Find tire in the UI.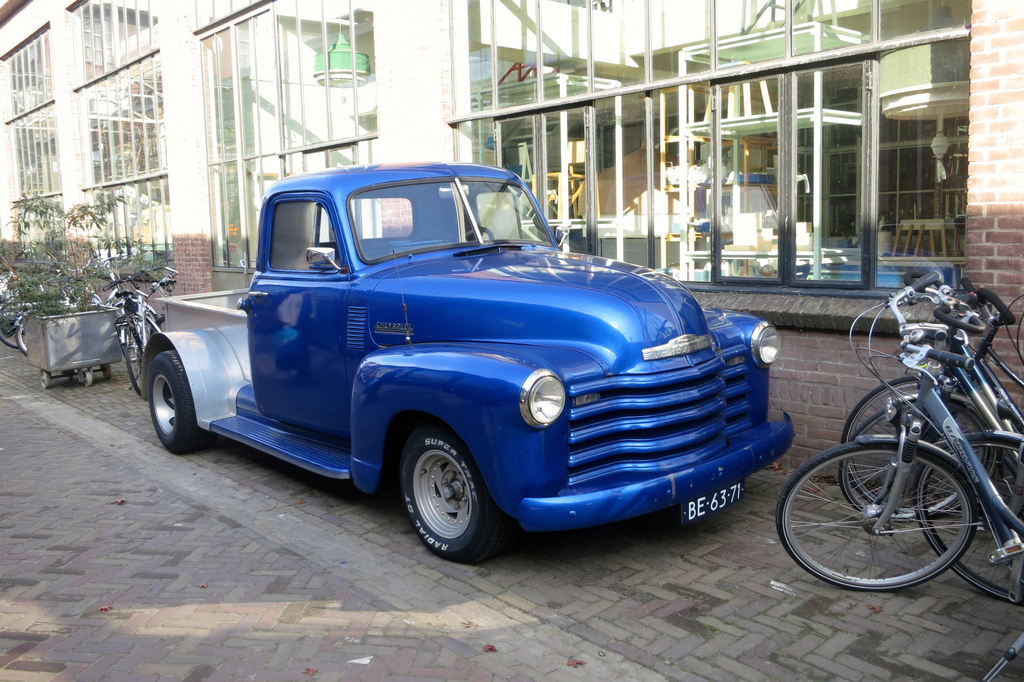
UI element at bbox(835, 399, 1013, 519).
